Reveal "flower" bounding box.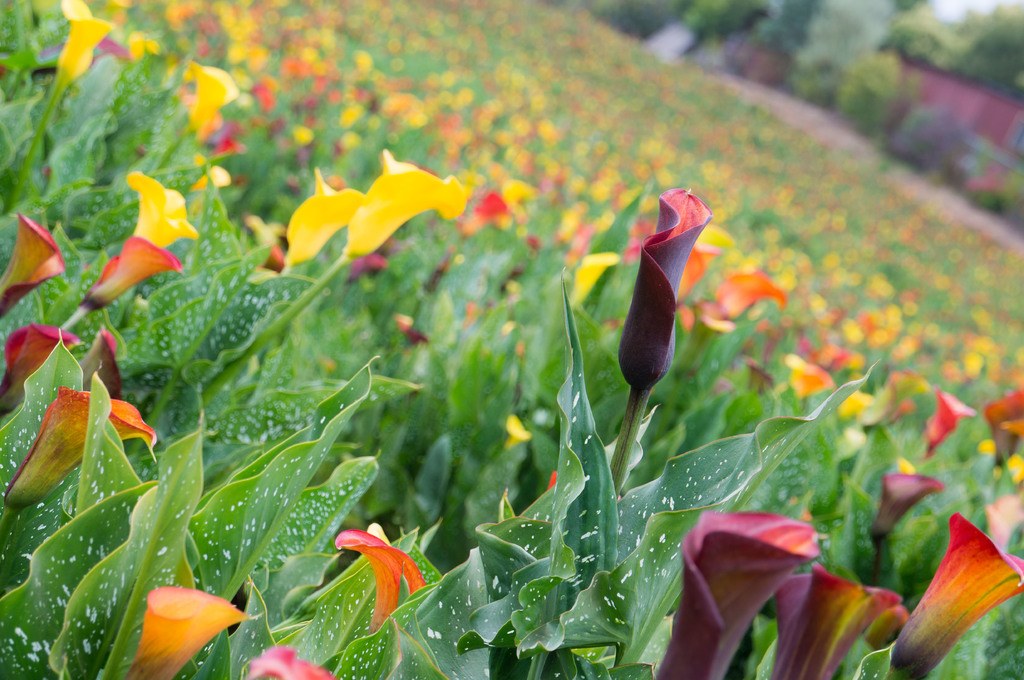
Revealed: pyautogui.locateOnScreen(782, 352, 837, 402).
